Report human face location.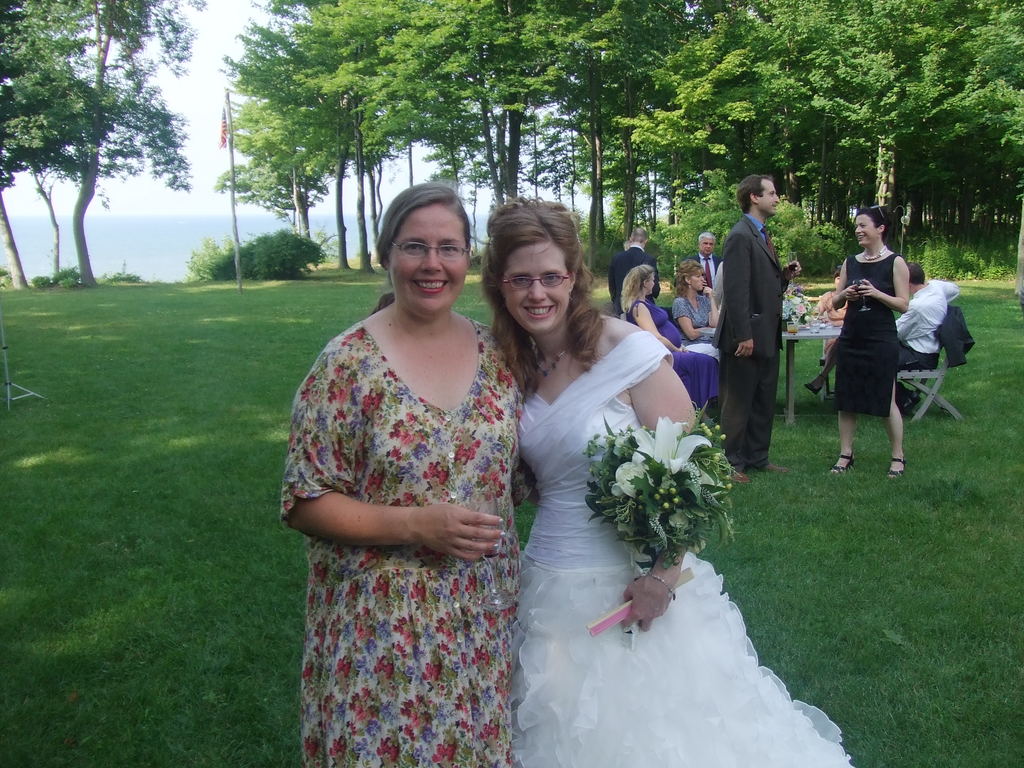
Report: l=833, t=274, r=844, b=289.
